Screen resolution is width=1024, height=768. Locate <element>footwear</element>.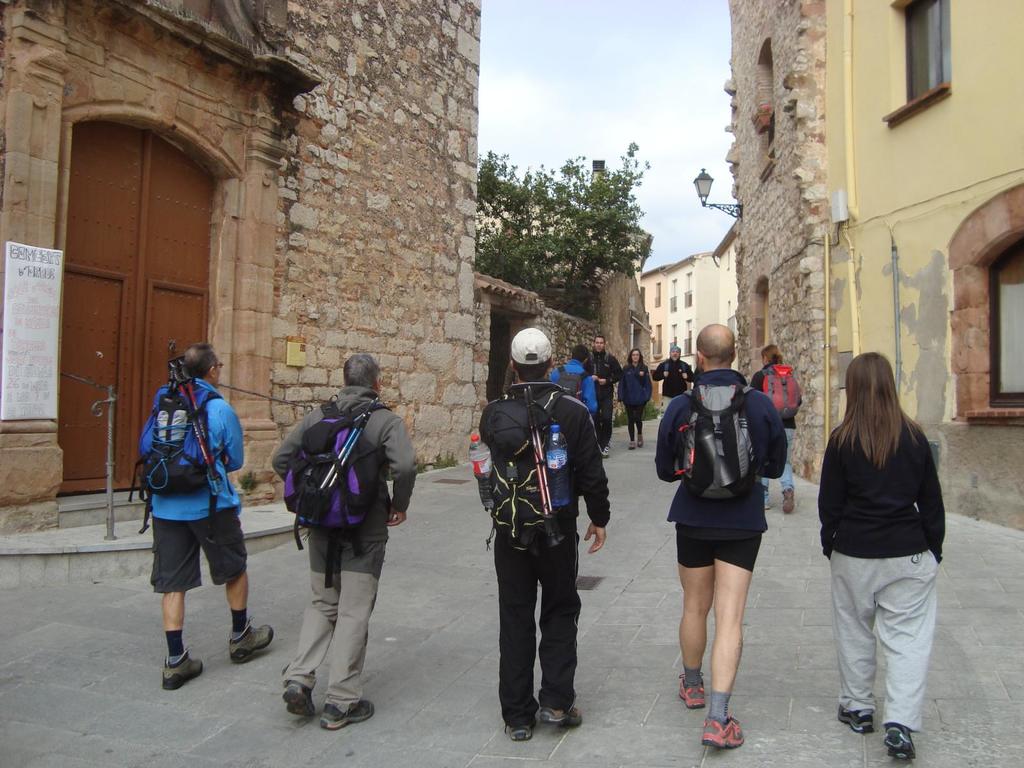
(x1=699, y1=715, x2=745, y2=751).
